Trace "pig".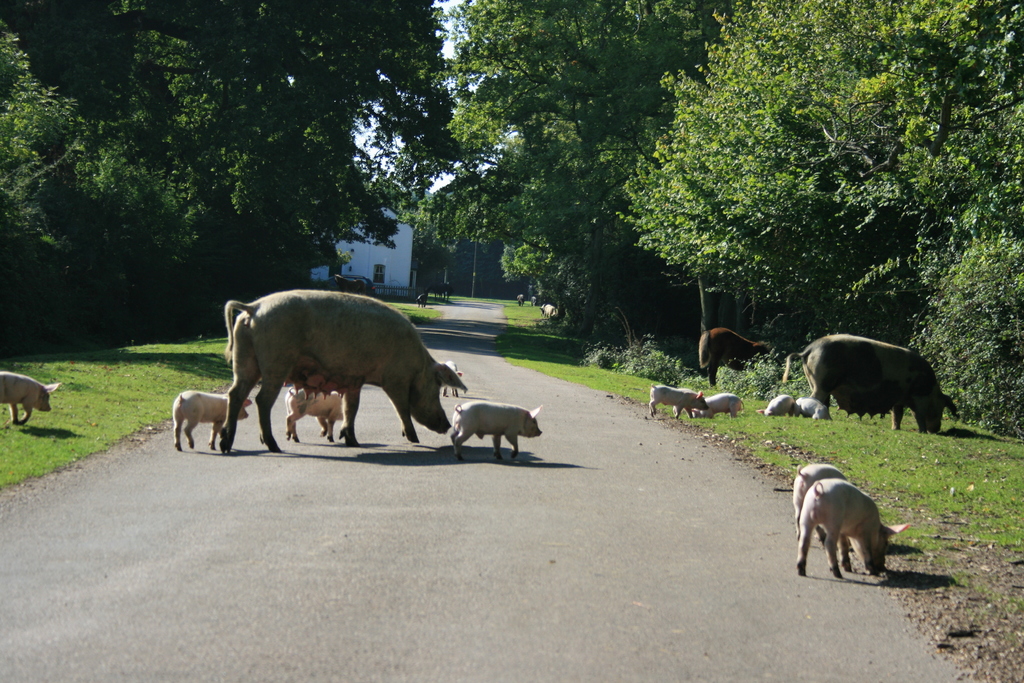
Traced to BBox(442, 359, 465, 398).
